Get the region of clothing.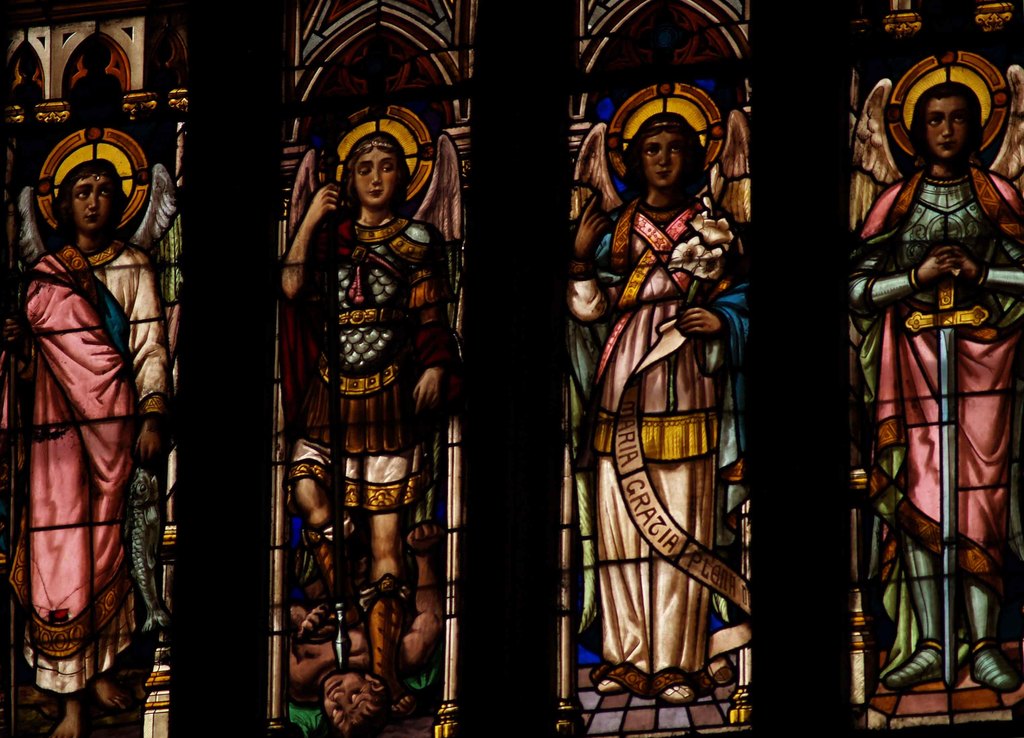
<box>568,201,749,703</box>.
